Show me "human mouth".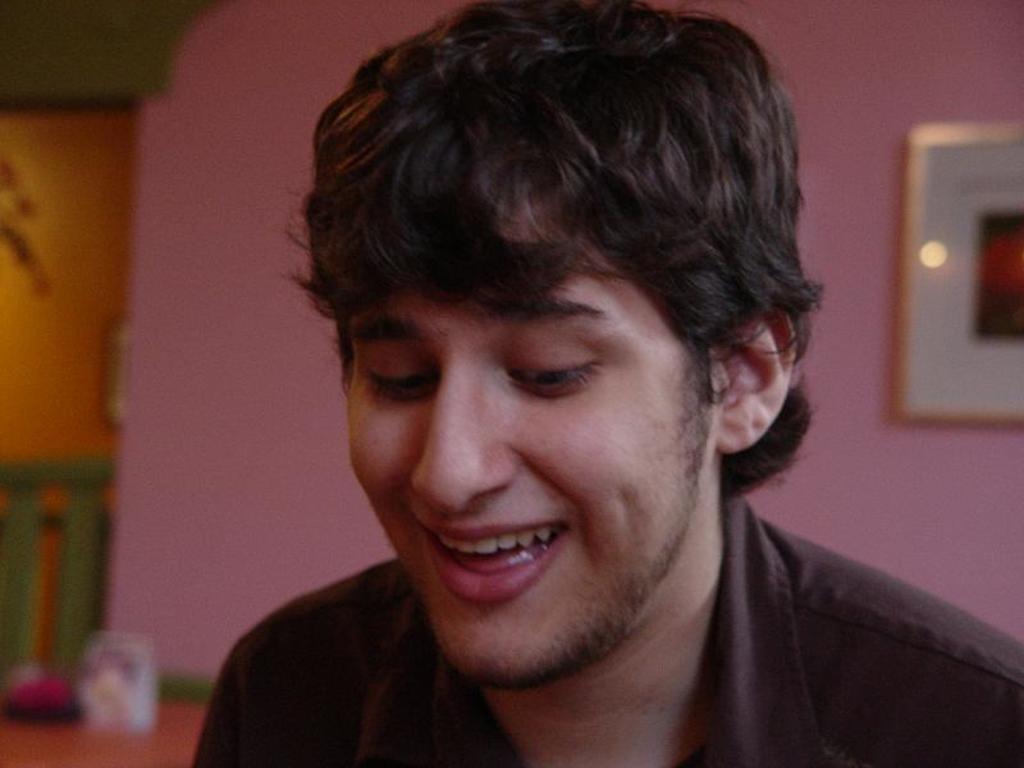
"human mouth" is here: x1=411, y1=520, x2=573, y2=611.
